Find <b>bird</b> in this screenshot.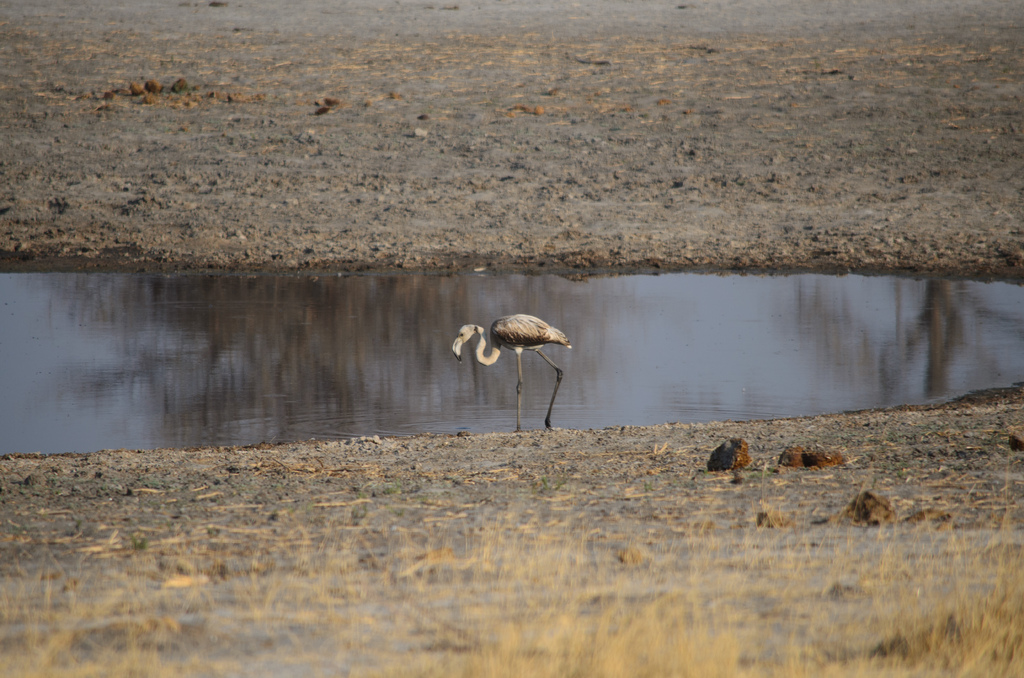
The bounding box for <b>bird</b> is box(451, 309, 573, 431).
